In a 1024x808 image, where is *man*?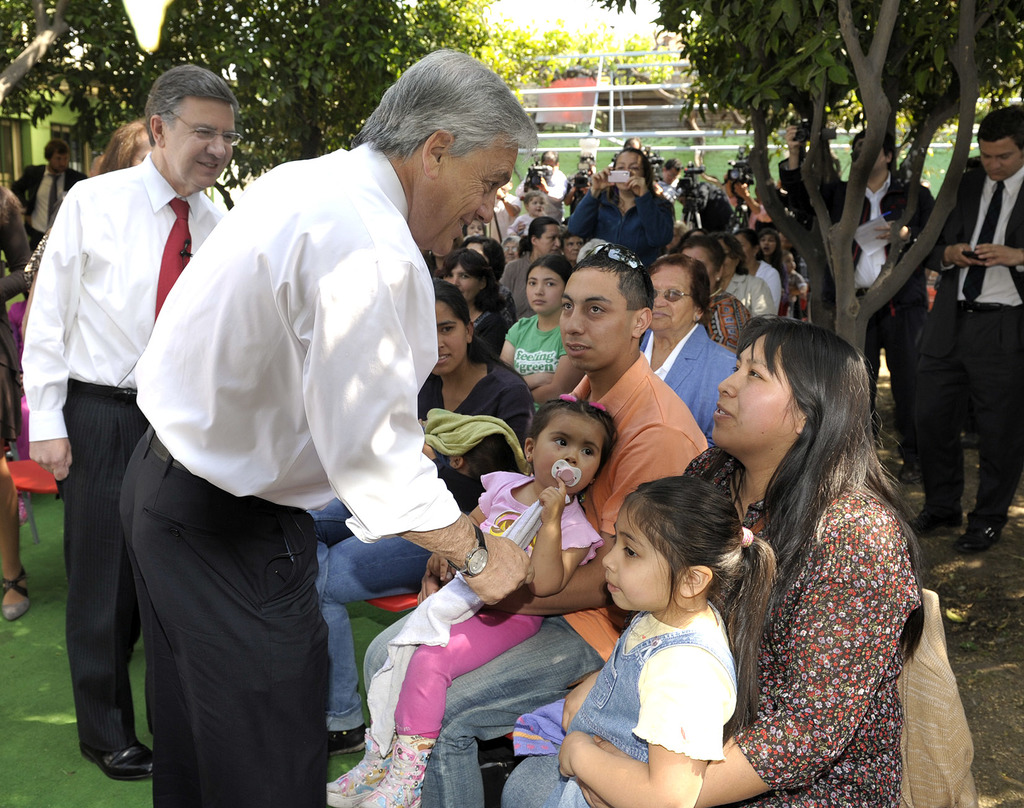
[left=308, top=257, right=717, bottom=801].
